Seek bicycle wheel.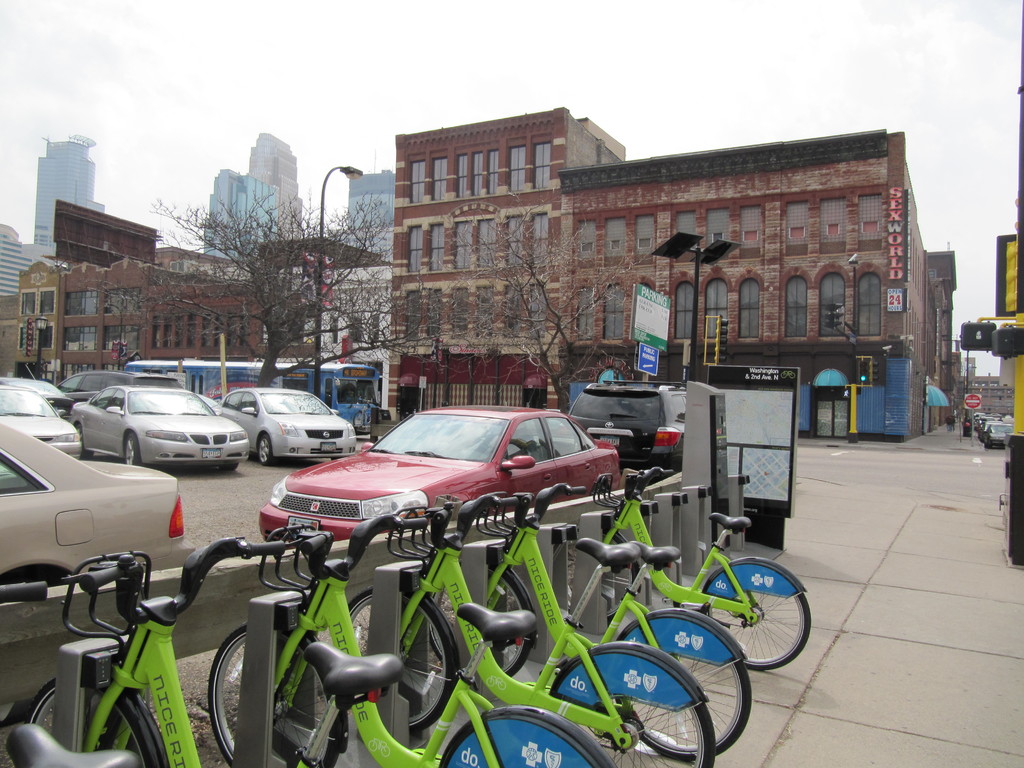
pyautogui.locateOnScreen(24, 679, 166, 767).
